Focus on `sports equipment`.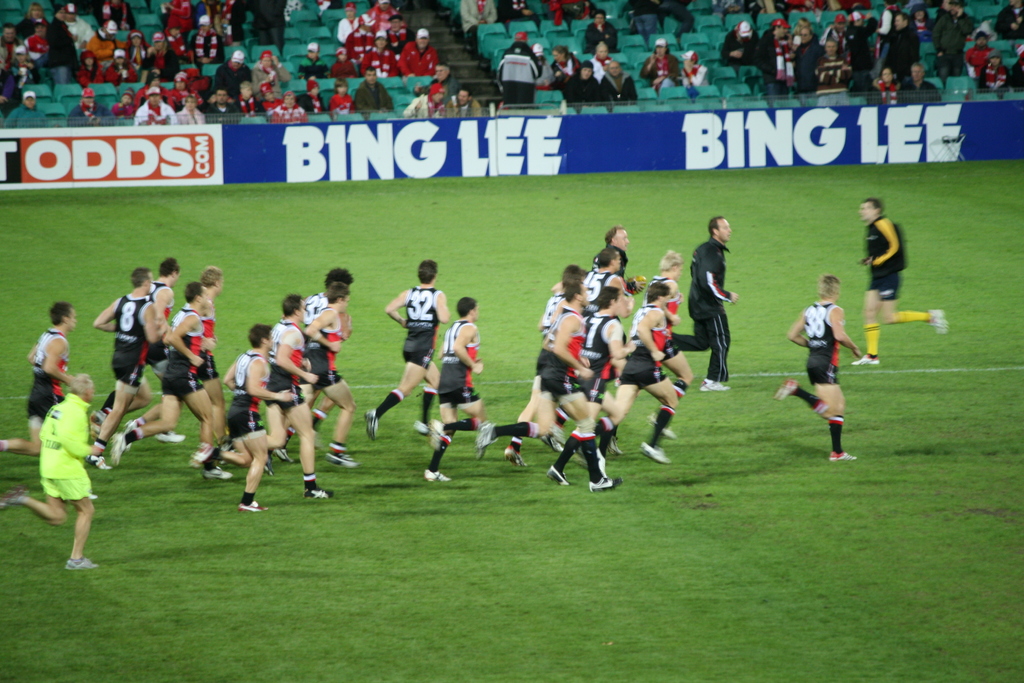
Focused at x1=640, y1=443, x2=670, y2=465.
